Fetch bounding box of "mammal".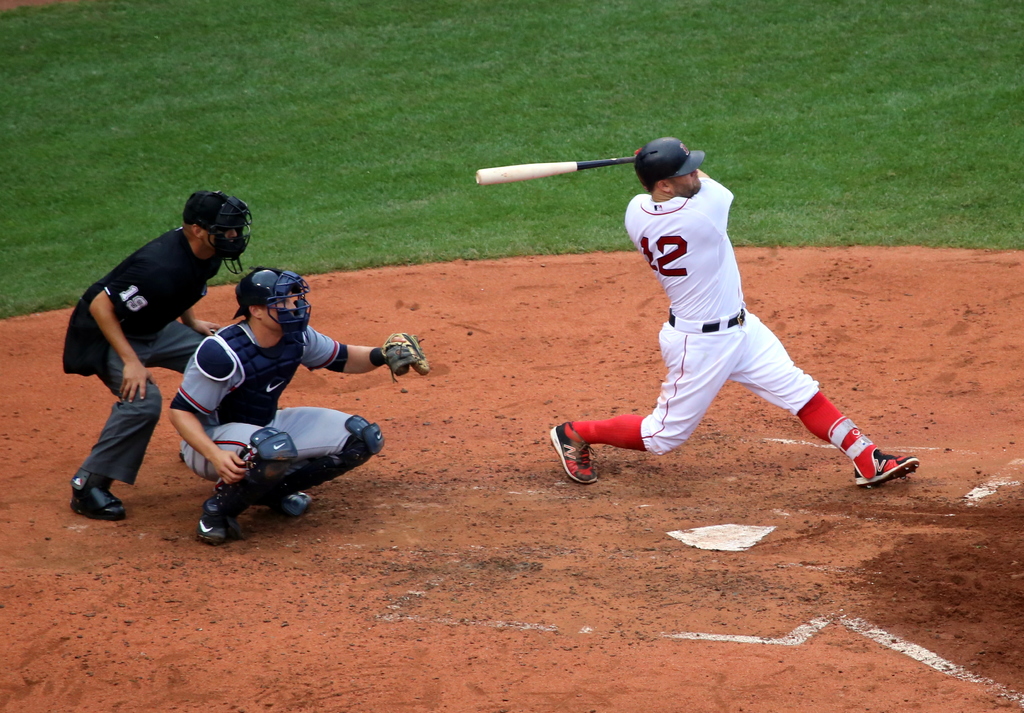
Bbox: {"left": 59, "top": 188, "right": 252, "bottom": 520}.
